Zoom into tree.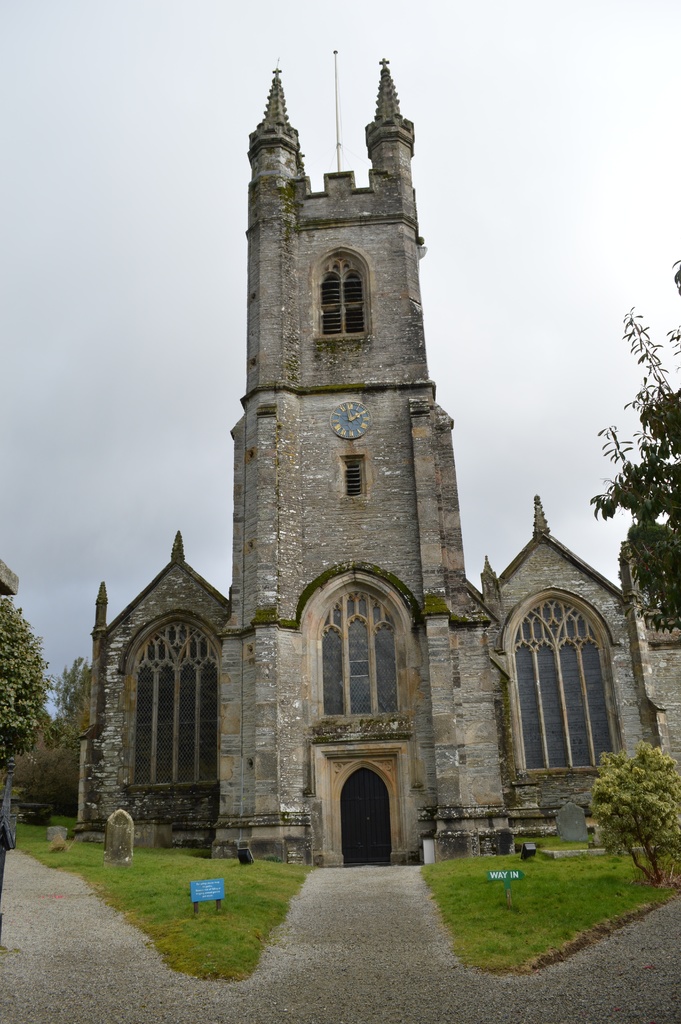
Zoom target: [x1=0, y1=595, x2=63, y2=786].
